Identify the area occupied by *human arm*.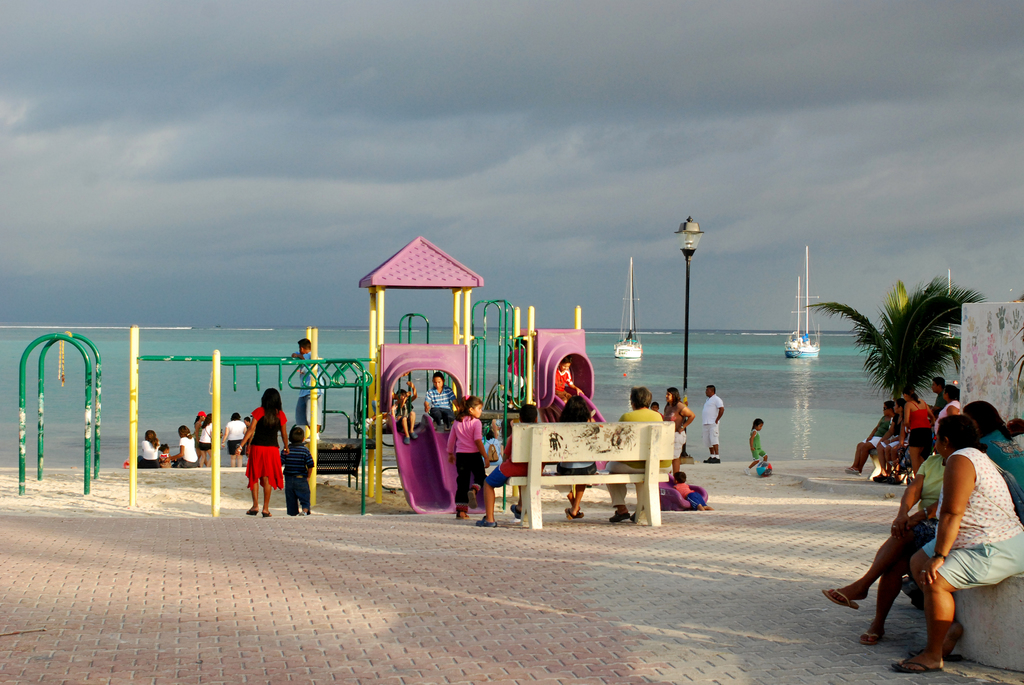
Area: (474, 413, 493, 472).
